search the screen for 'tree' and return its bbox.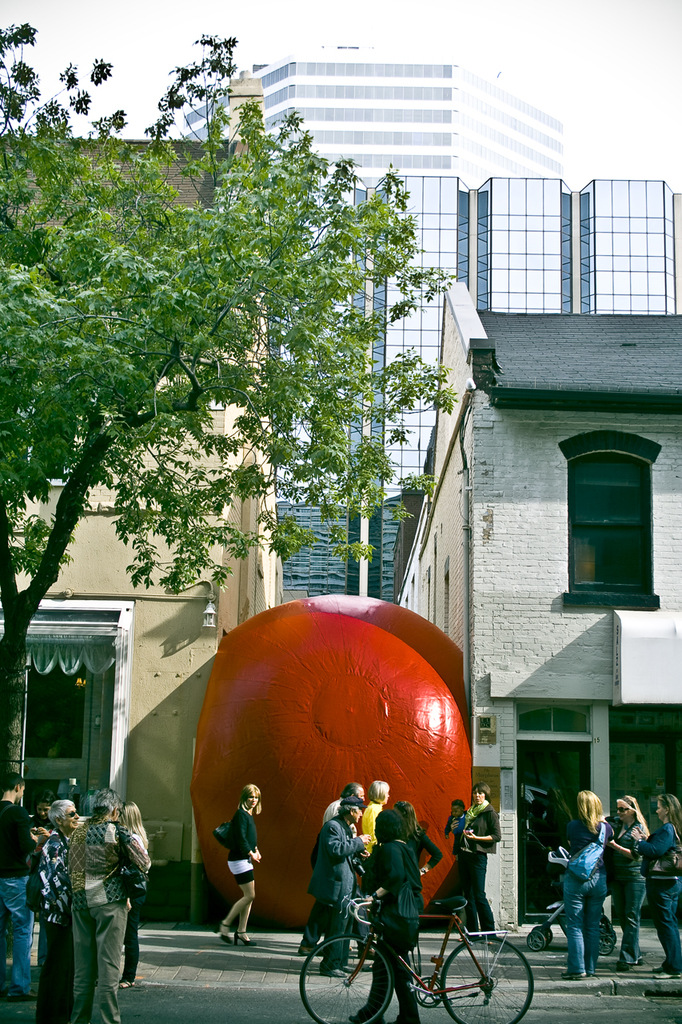
Found: x1=0, y1=93, x2=477, y2=786.
